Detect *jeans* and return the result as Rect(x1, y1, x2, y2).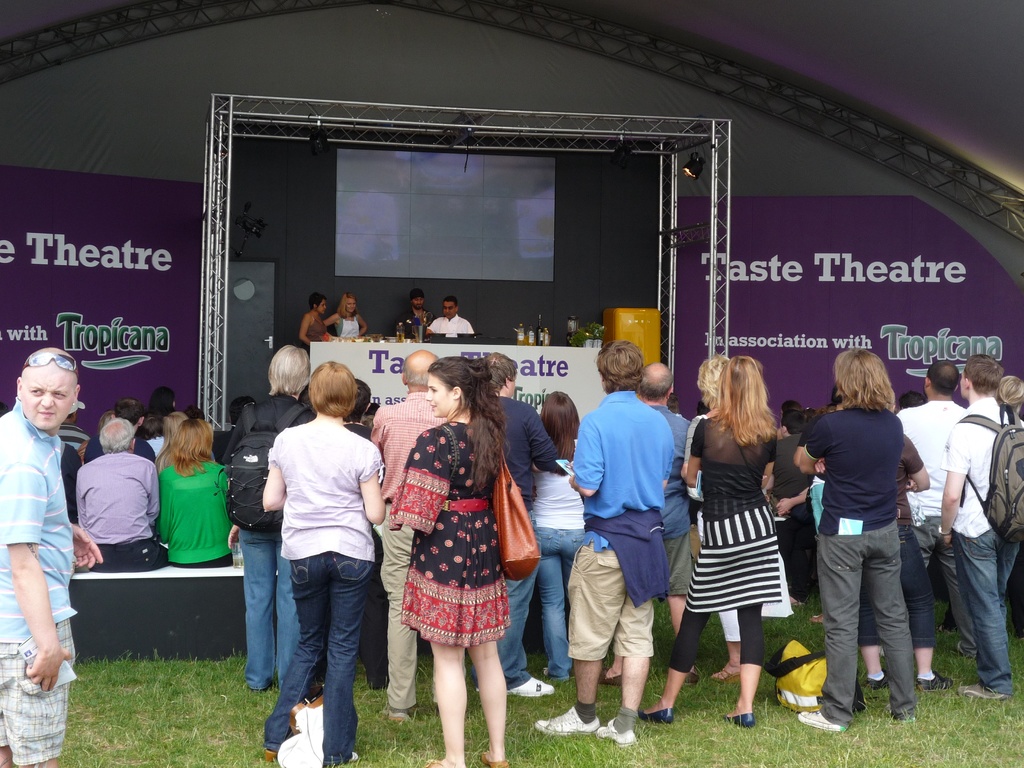
Rect(241, 527, 301, 692).
